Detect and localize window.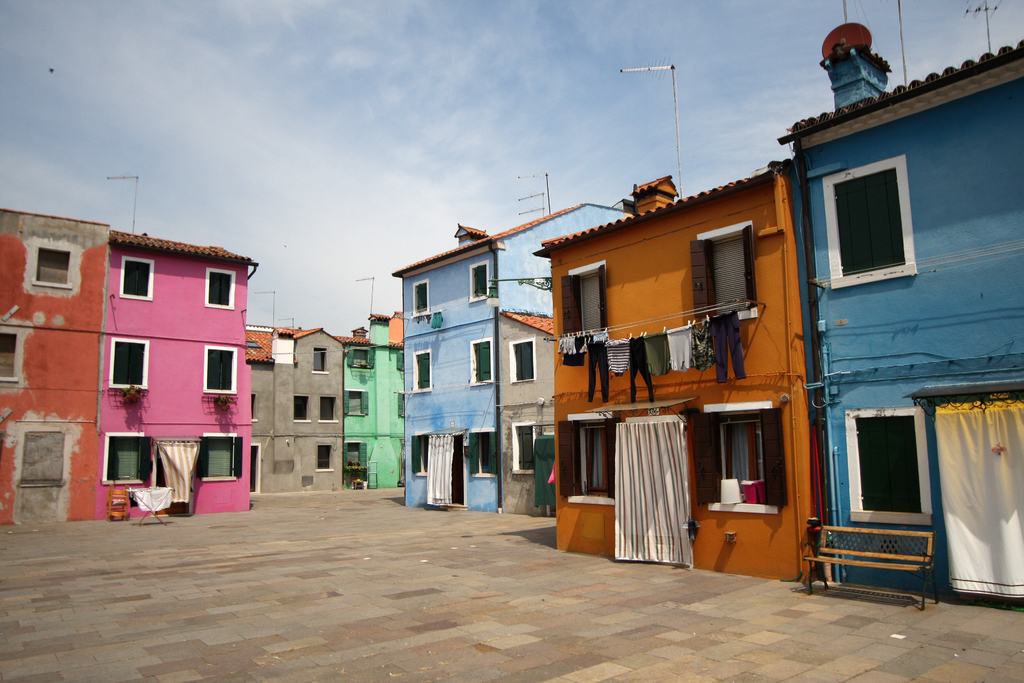
Localized at rect(201, 343, 240, 395).
